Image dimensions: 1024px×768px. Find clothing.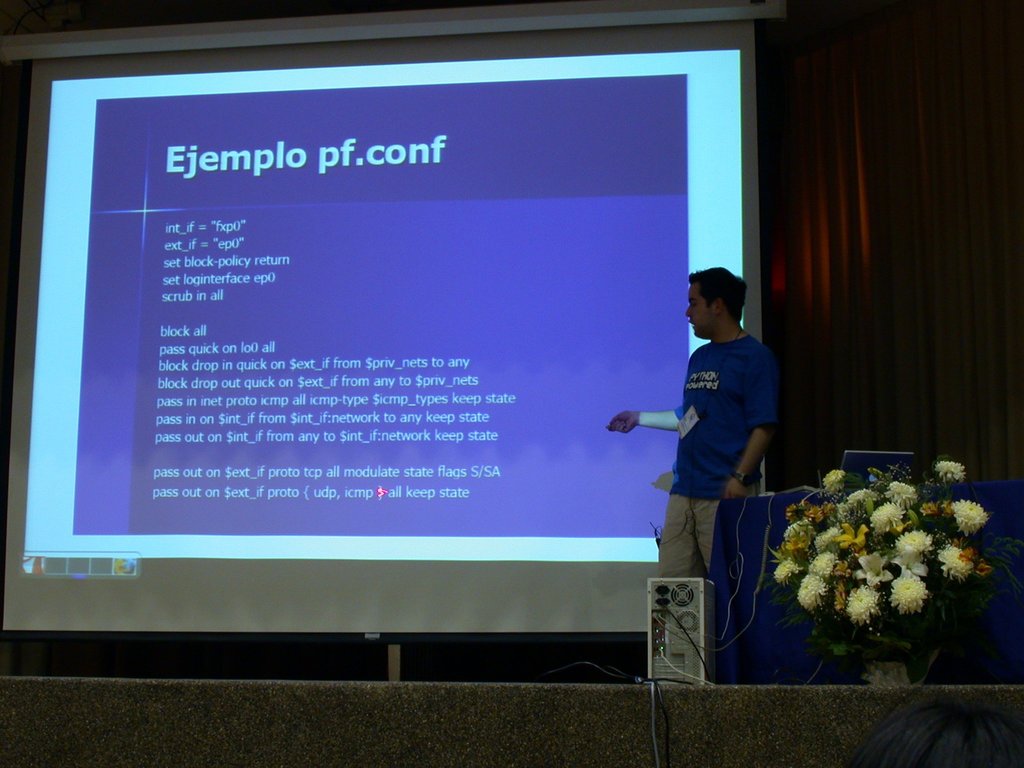
Rect(639, 332, 788, 629).
